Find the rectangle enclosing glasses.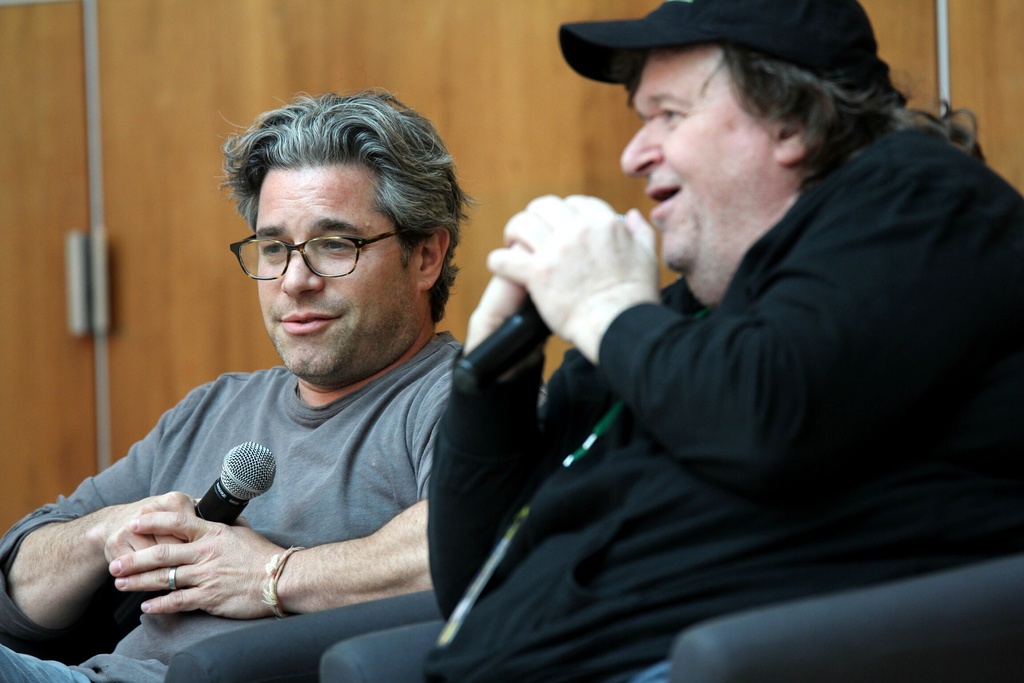
(225, 224, 406, 284).
